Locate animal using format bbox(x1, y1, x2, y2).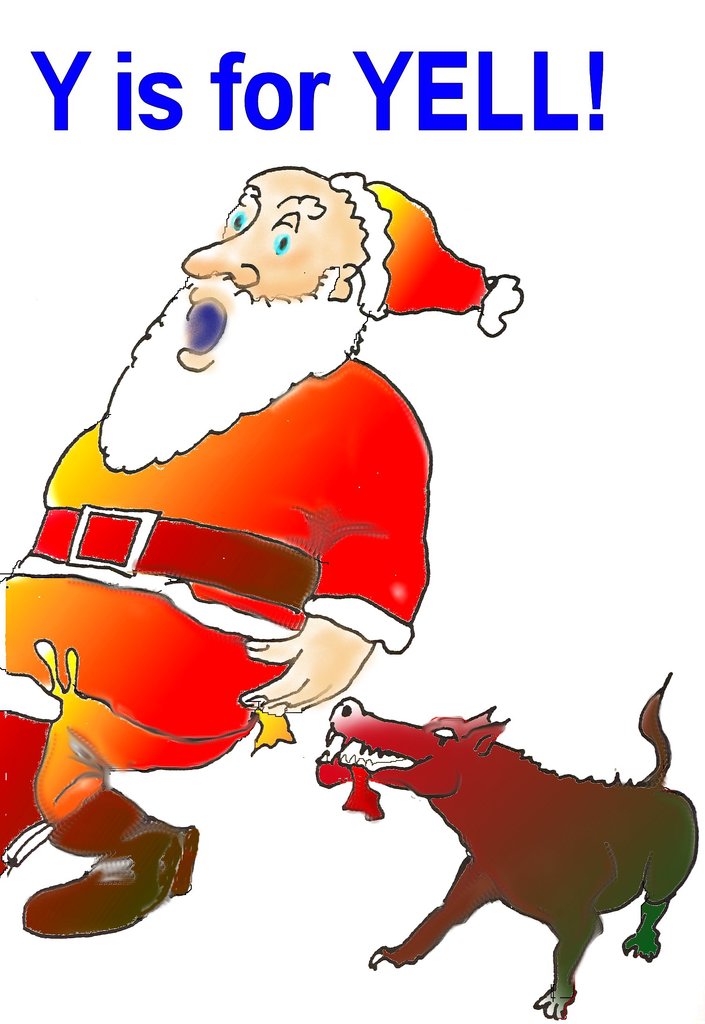
bbox(313, 667, 700, 1022).
